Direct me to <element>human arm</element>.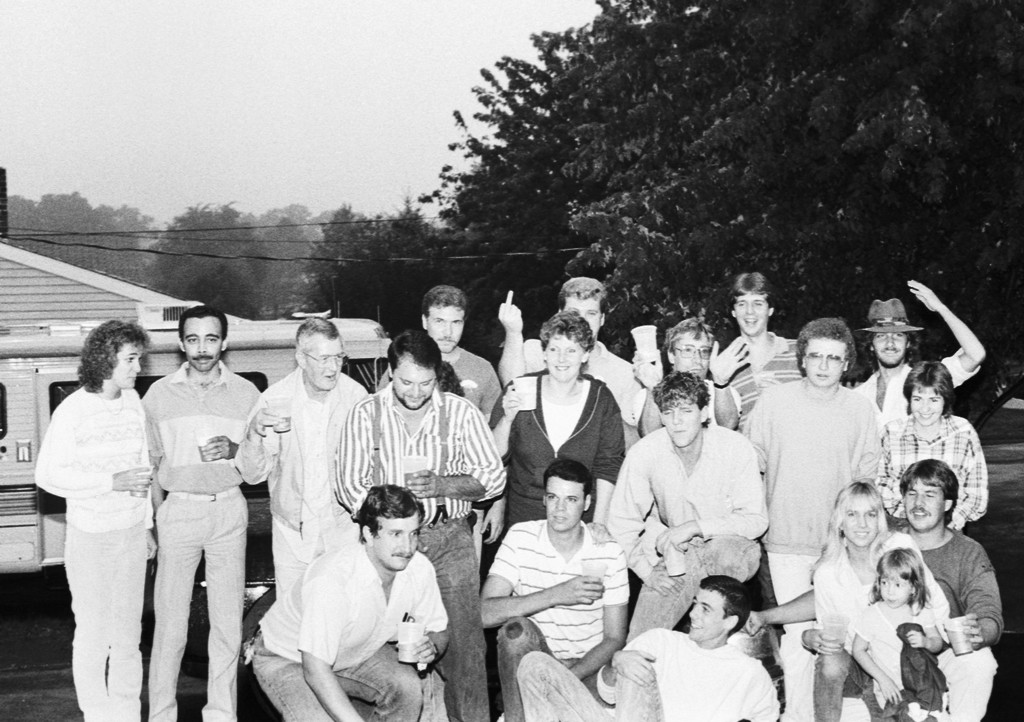
Direction: pyautogui.locateOnScreen(296, 578, 366, 721).
